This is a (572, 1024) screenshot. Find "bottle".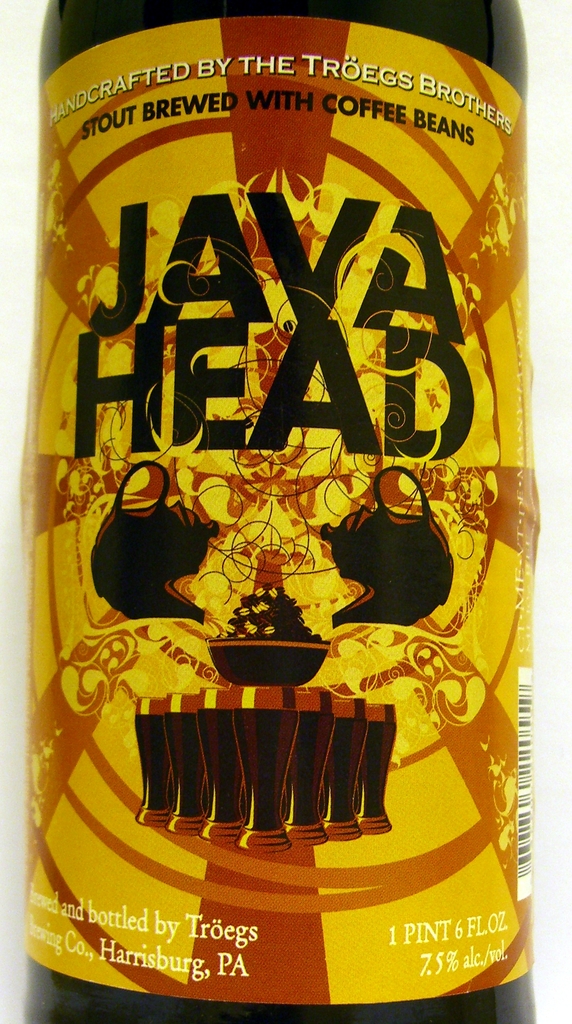
Bounding box: l=9, t=159, r=564, b=980.
